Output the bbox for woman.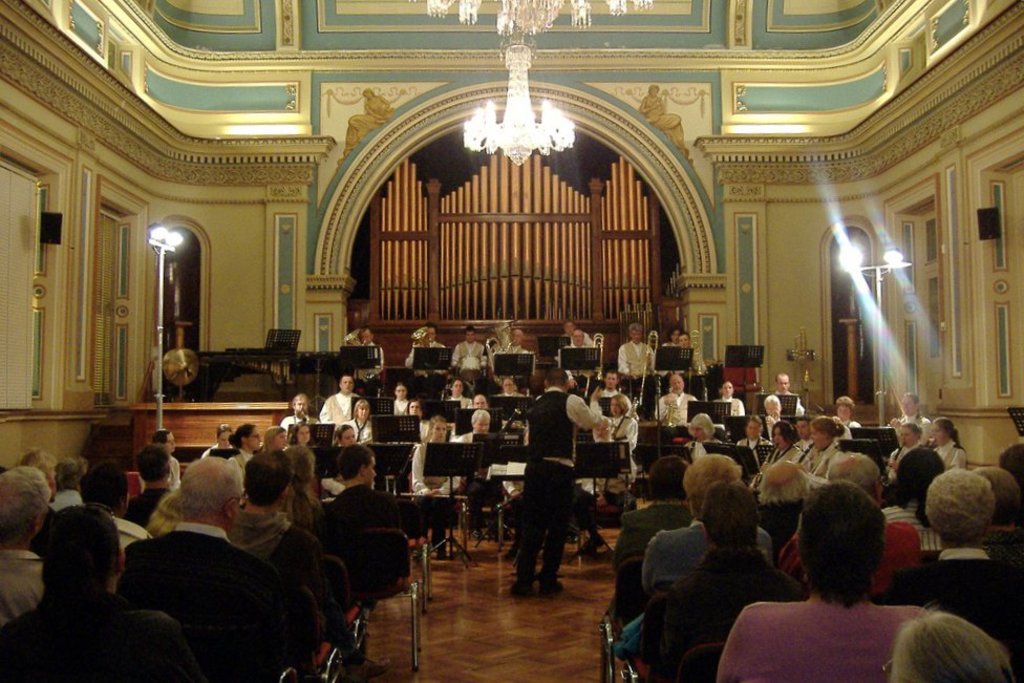
crop(807, 414, 845, 483).
